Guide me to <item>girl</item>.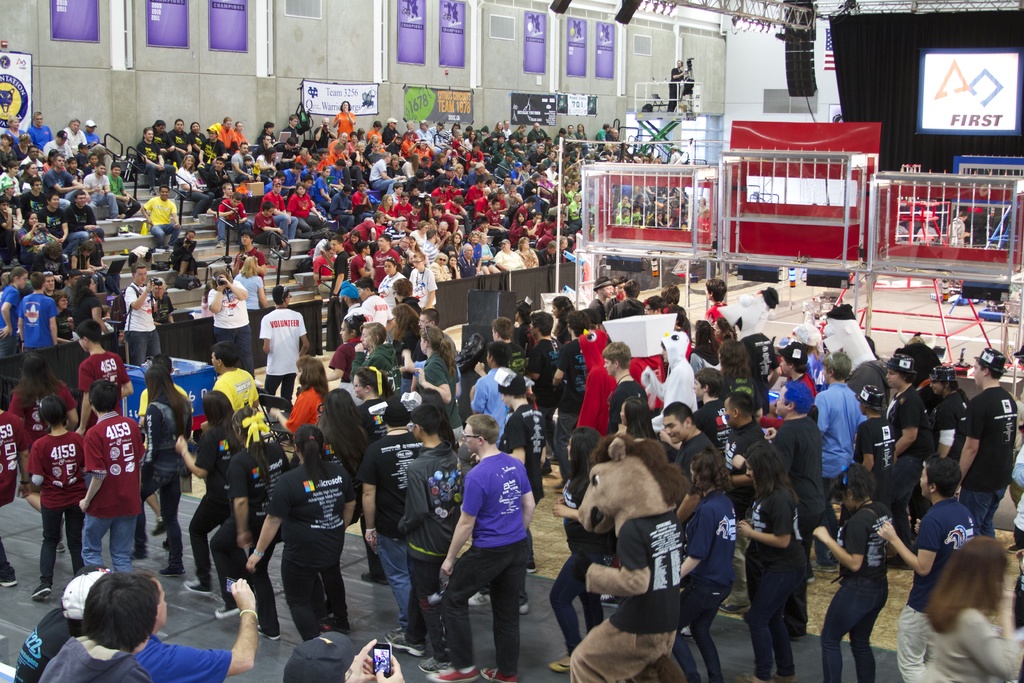
Guidance: (410, 320, 462, 439).
